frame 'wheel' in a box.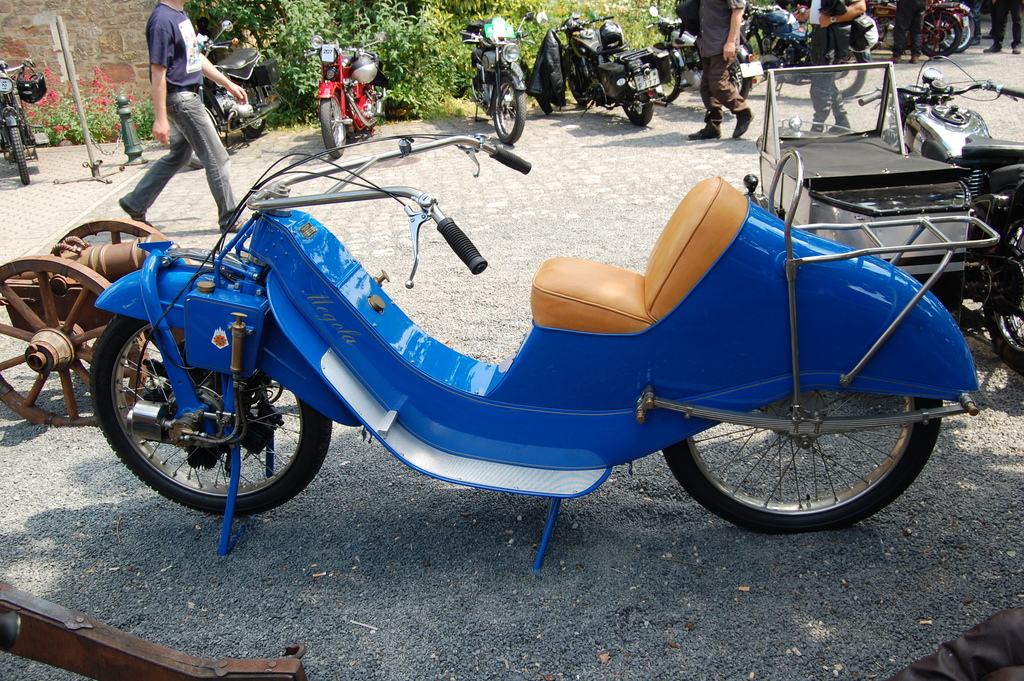
bbox=[53, 216, 193, 343].
